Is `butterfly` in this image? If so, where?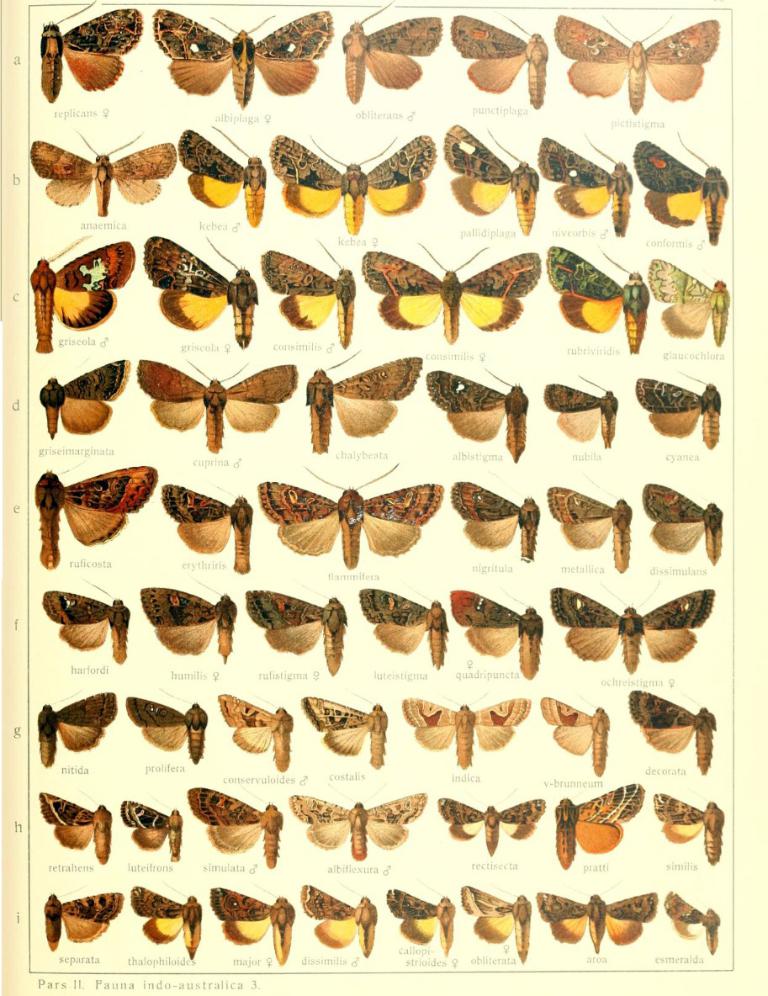
Yes, at box(543, 695, 608, 776).
